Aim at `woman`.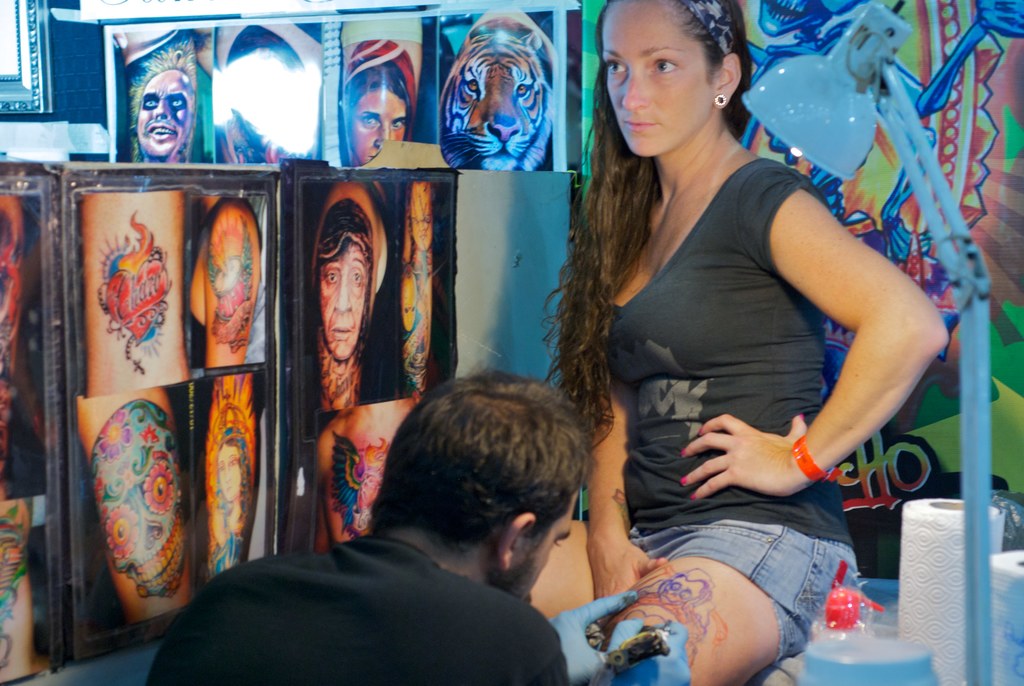
Aimed at <bbox>525, 0, 950, 685</bbox>.
